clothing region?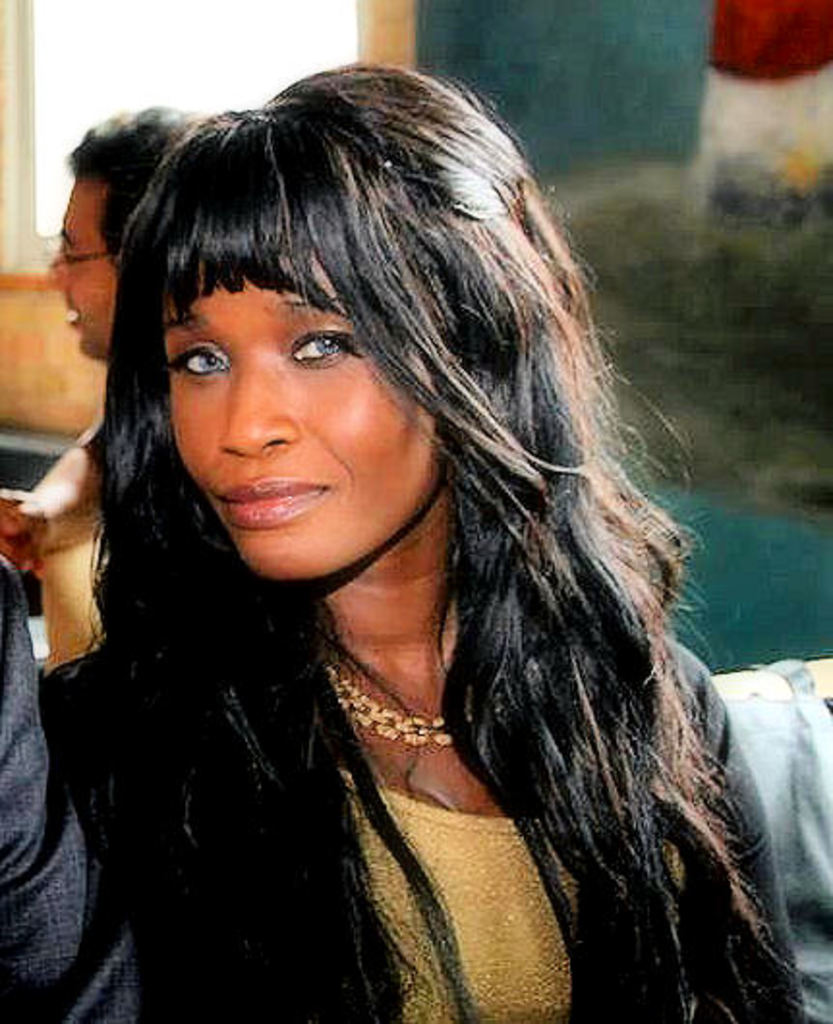
left=43, top=638, right=802, bottom=1022
